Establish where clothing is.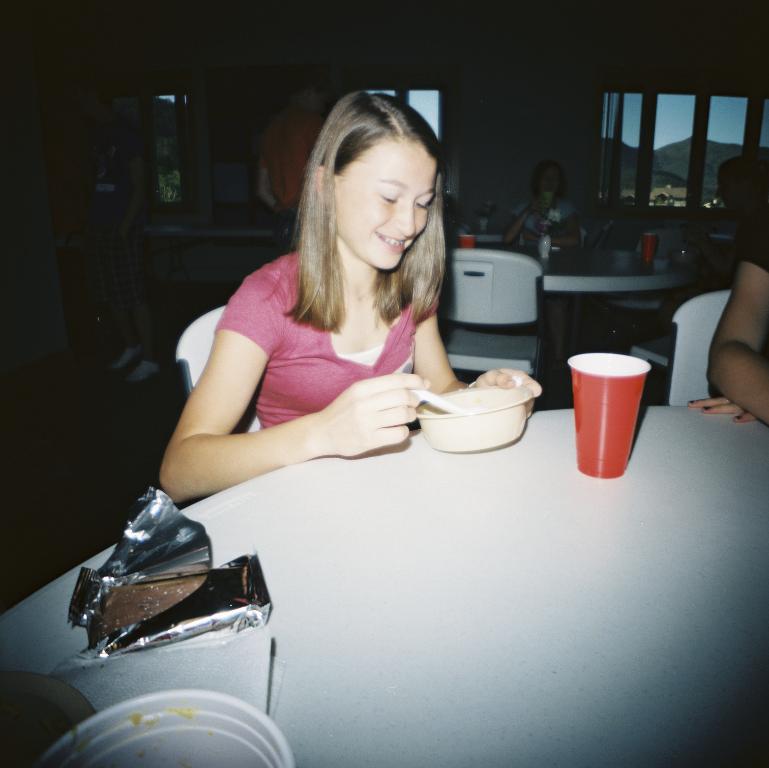
Established at locate(741, 209, 768, 274).
